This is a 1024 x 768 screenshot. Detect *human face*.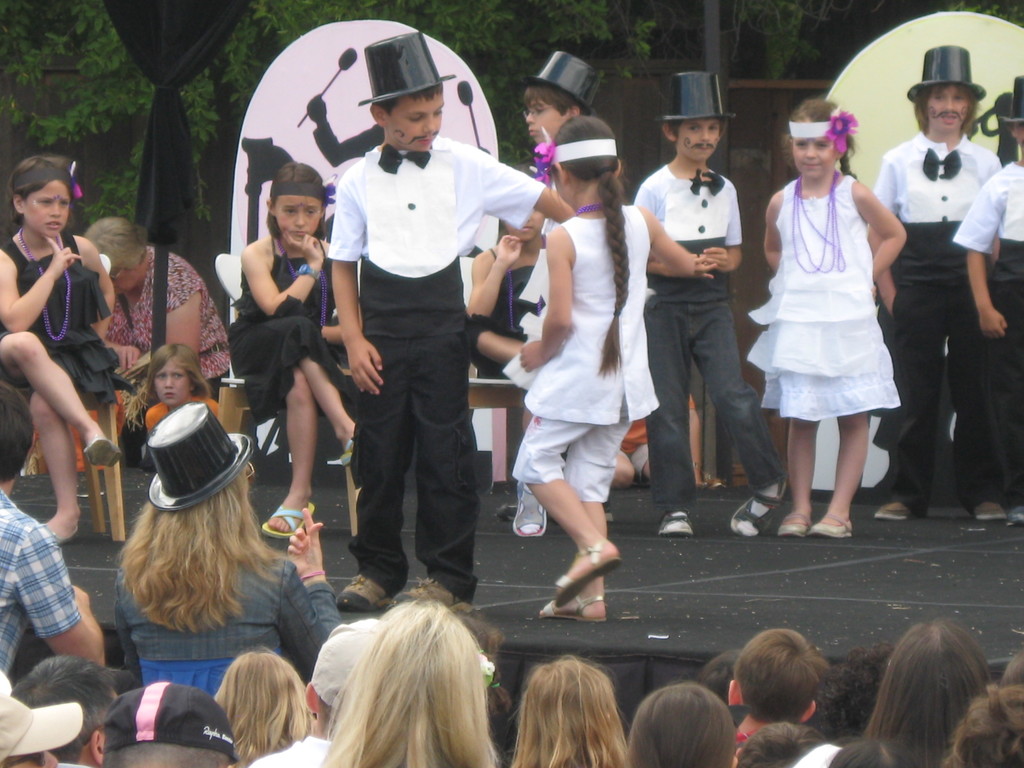
detection(387, 95, 445, 151).
